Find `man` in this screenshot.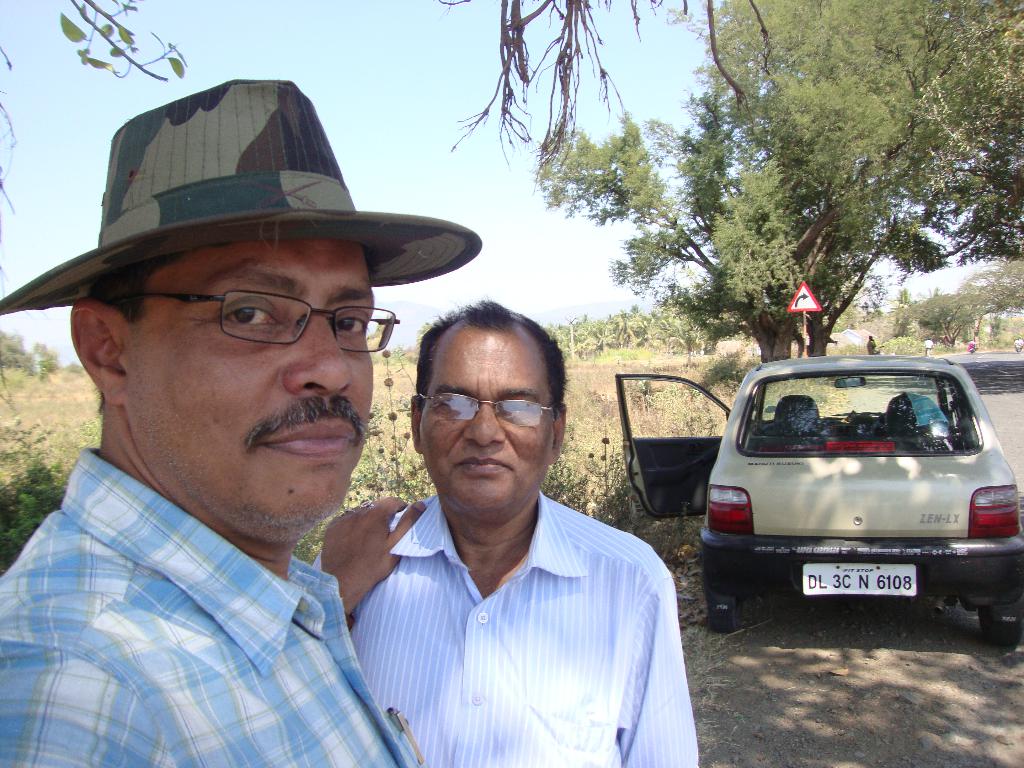
The bounding box for `man` is rect(862, 333, 879, 353).
